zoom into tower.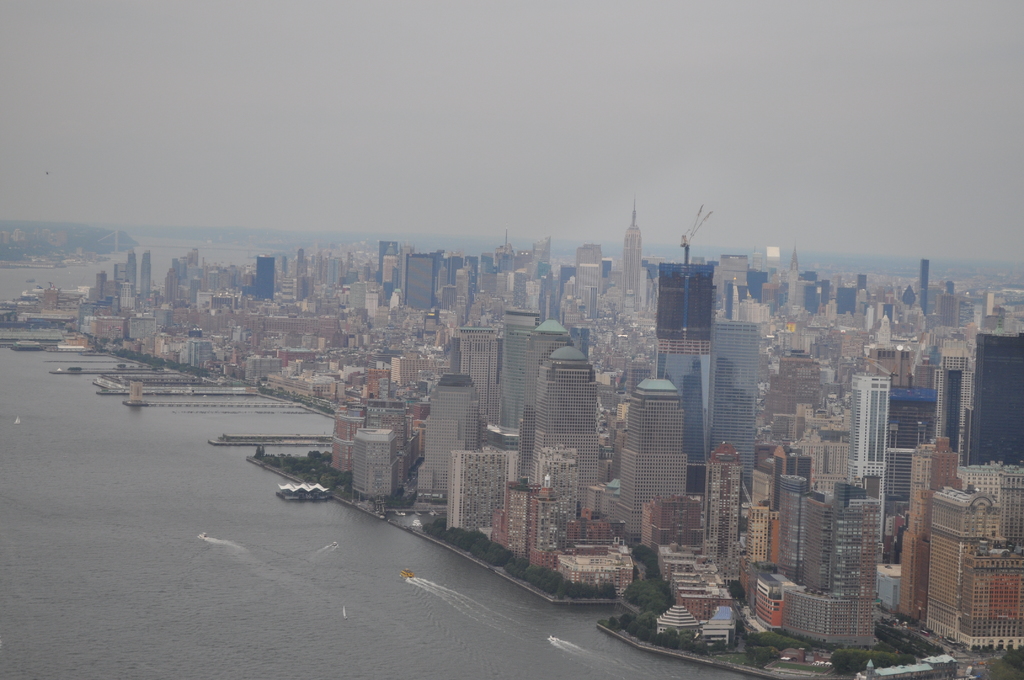
Zoom target: <region>621, 380, 693, 540</region>.
